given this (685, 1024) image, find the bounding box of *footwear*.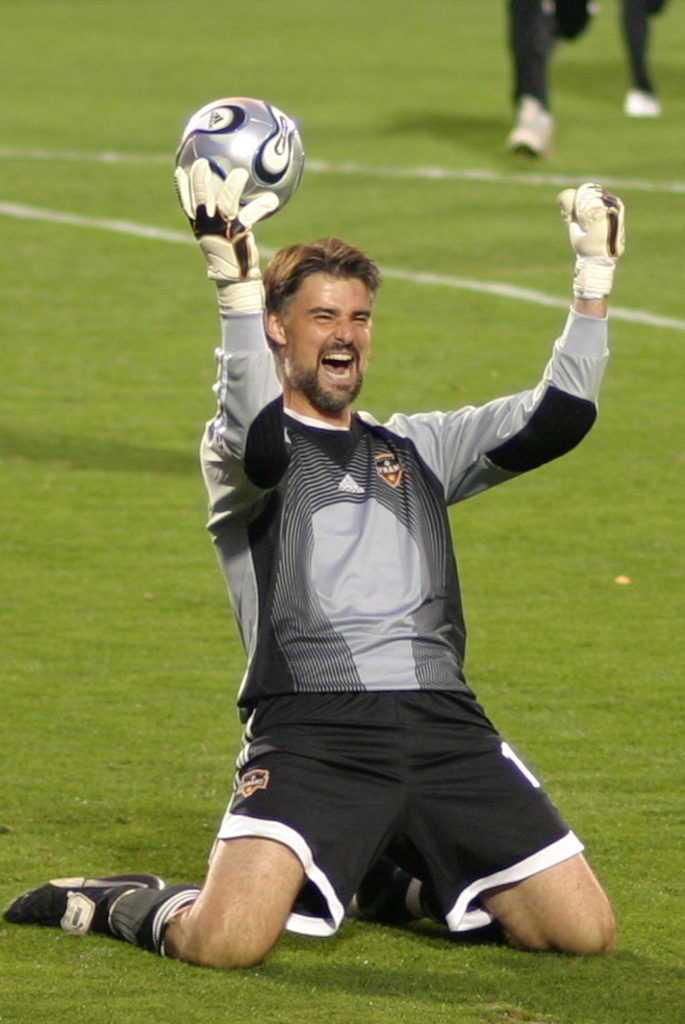
350, 870, 428, 927.
